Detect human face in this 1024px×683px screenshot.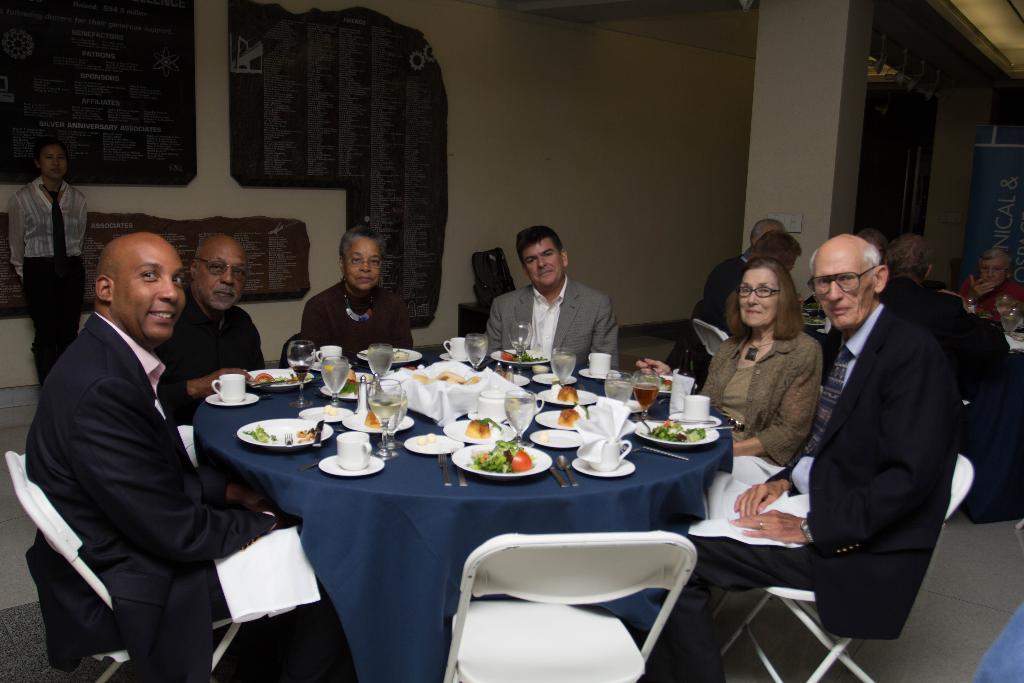
Detection: <box>118,240,188,340</box>.
